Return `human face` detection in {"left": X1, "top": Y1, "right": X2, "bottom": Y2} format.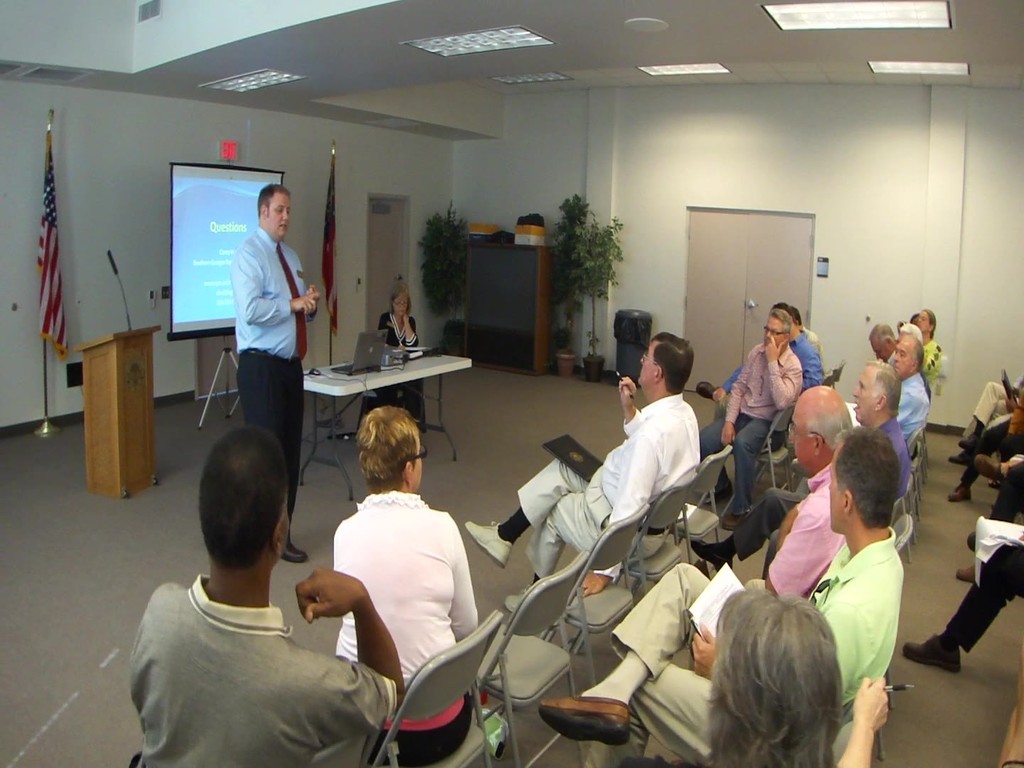
{"left": 789, "top": 404, "right": 816, "bottom": 473}.
